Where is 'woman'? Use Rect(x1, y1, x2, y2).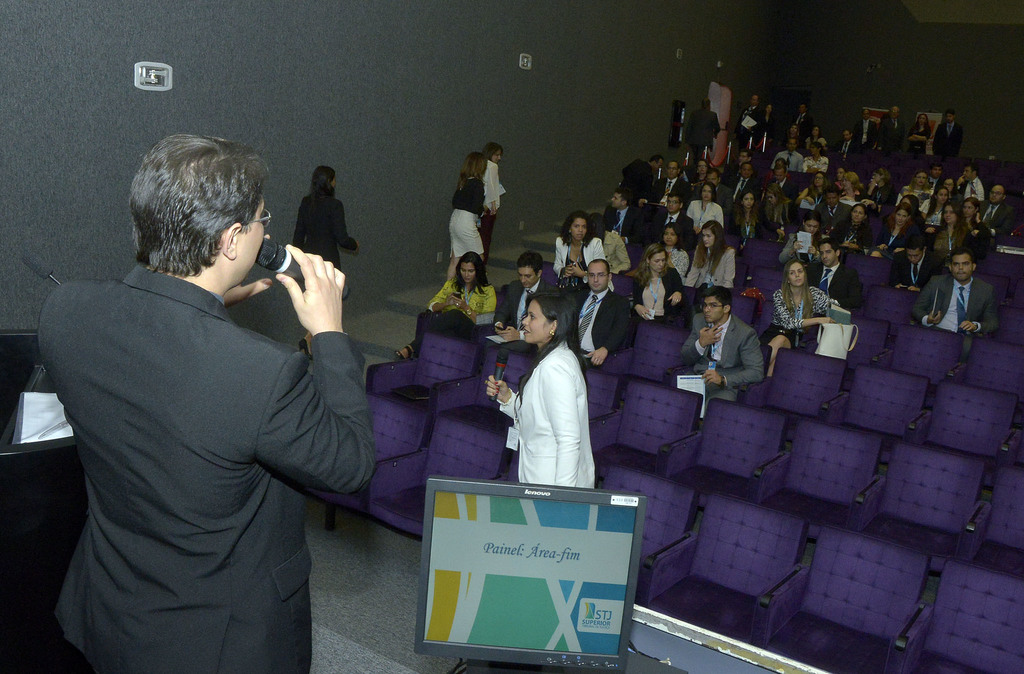
Rect(901, 173, 934, 205).
